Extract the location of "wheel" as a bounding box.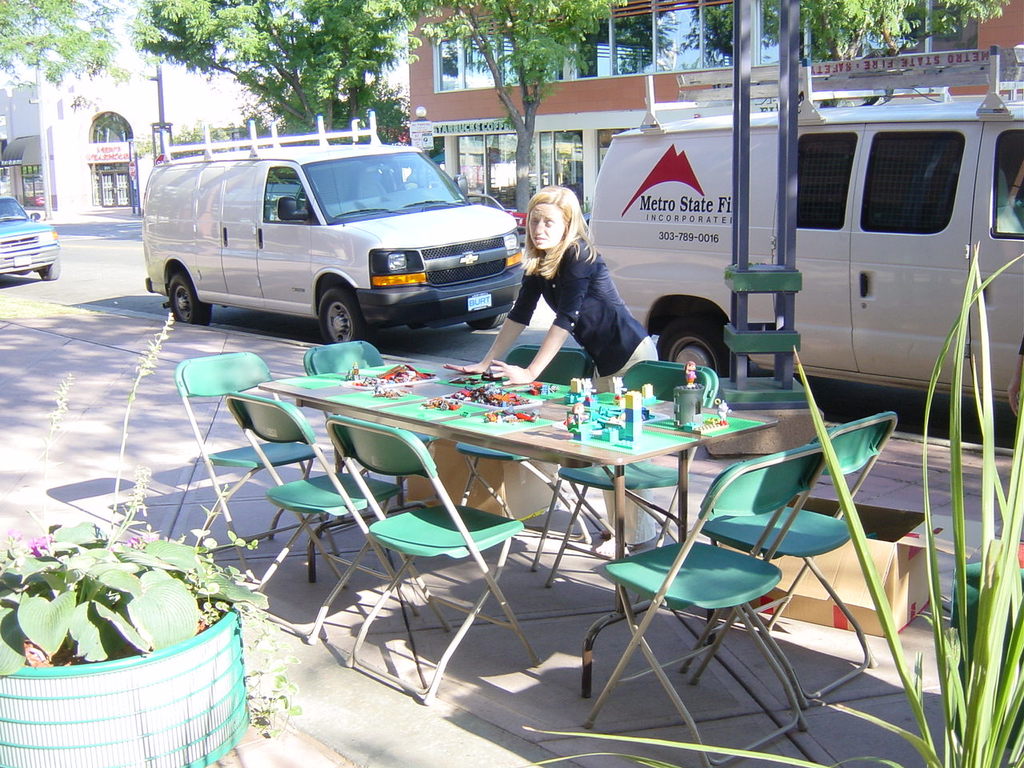
649/297/731/377.
